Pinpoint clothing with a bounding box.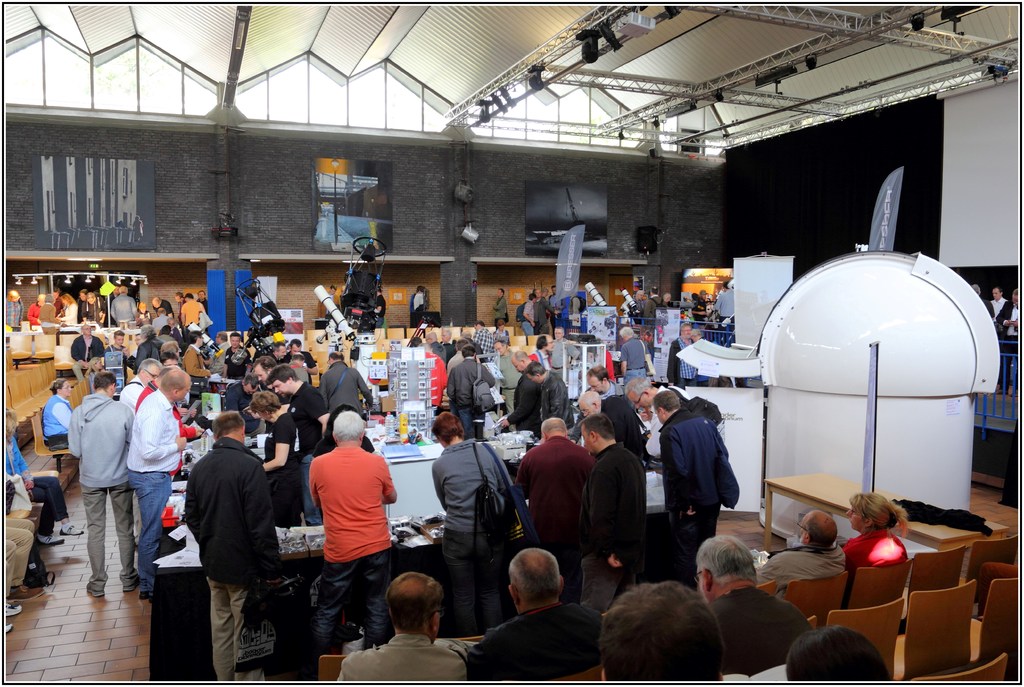
(111,294,137,327).
